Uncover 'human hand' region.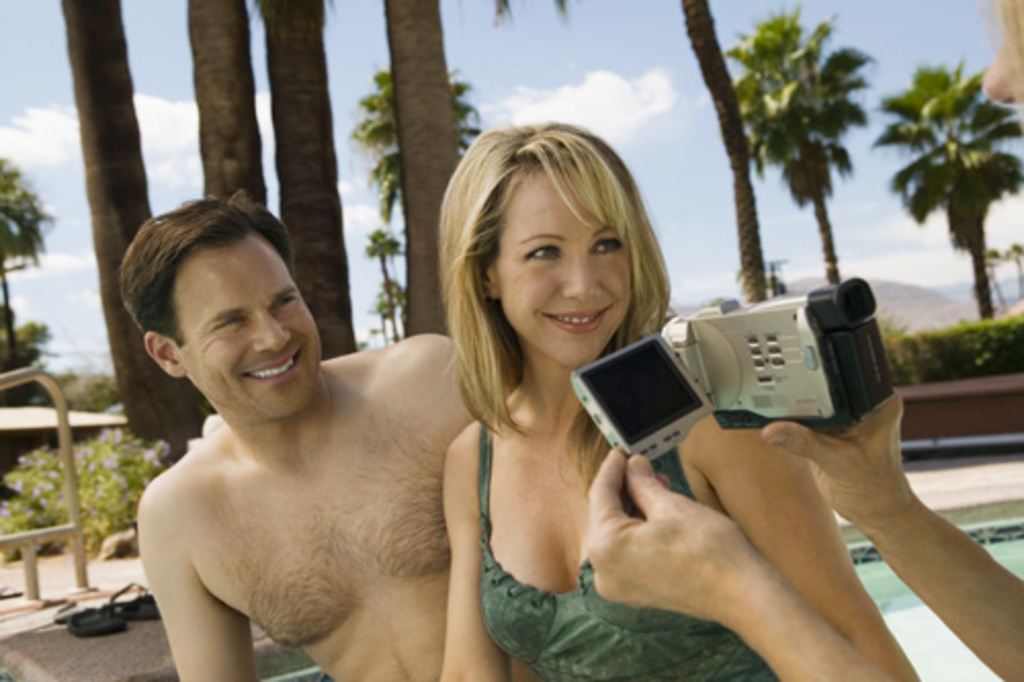
Uncovered: 575:438:788:653.
